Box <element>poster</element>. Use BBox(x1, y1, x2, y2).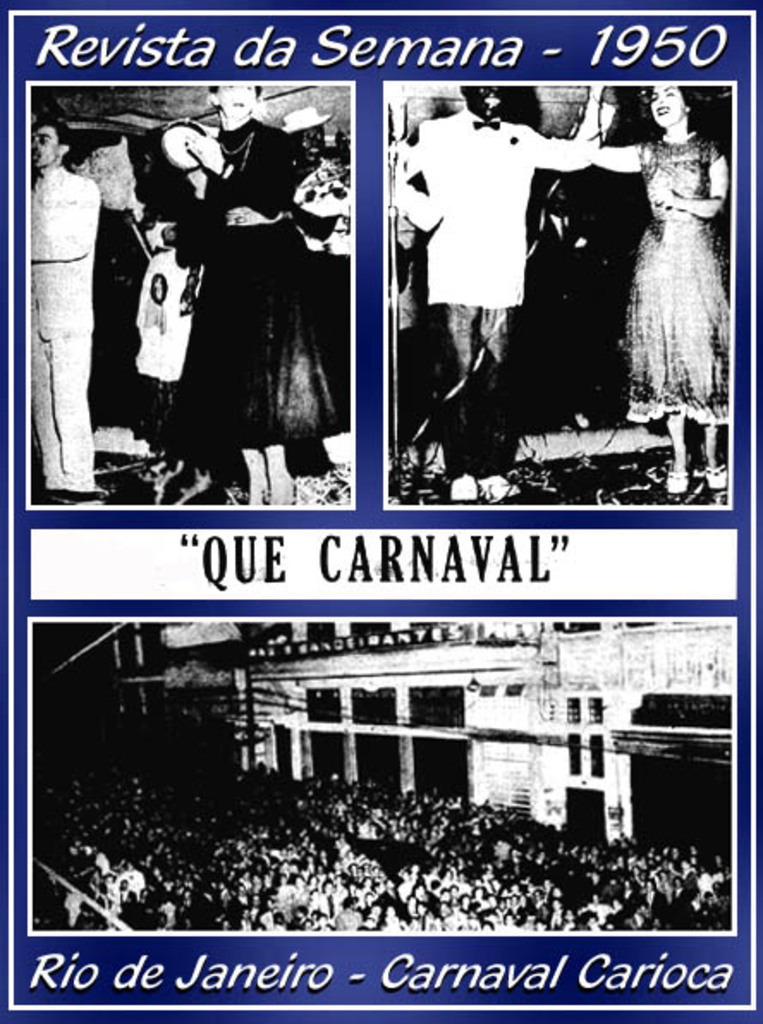
BBox(0, 0, 761, 1022).
